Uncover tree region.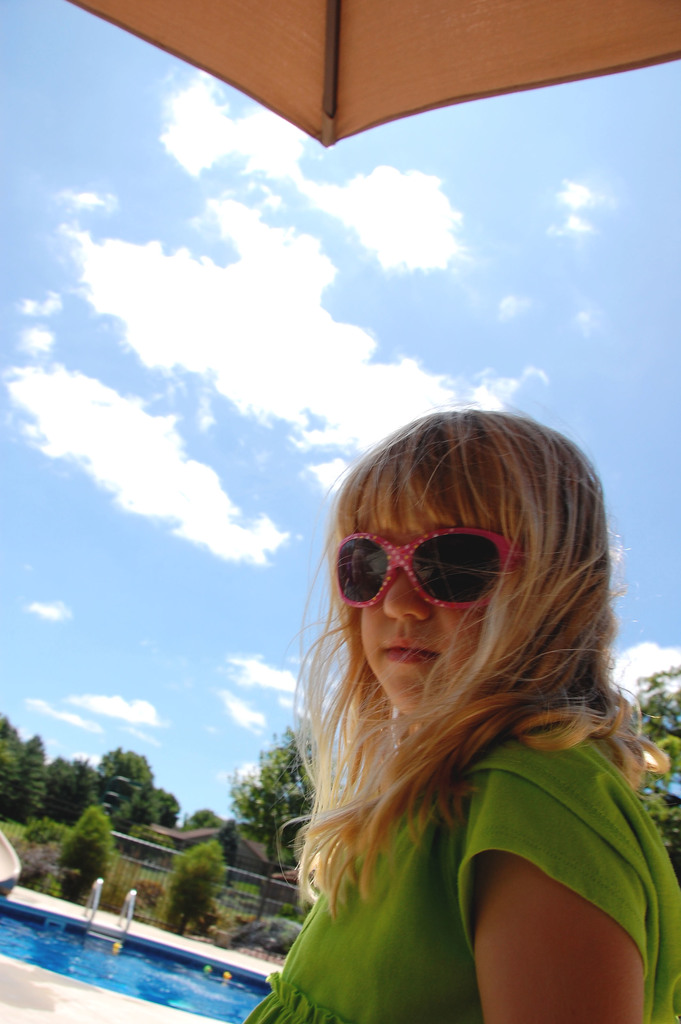
Uncovered: {"x1": 218, "y1": 722, "x2": 329, "y2": 872}.
